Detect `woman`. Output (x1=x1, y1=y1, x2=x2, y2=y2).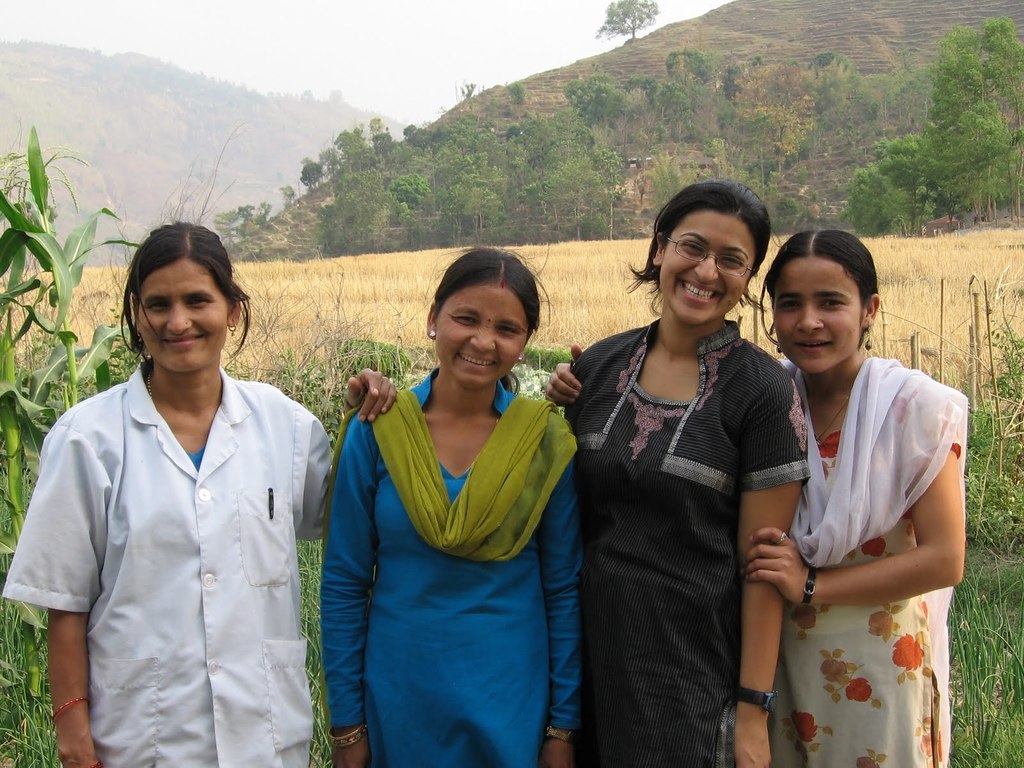
(x1=322, y1=240, x2=584, y2=767).
